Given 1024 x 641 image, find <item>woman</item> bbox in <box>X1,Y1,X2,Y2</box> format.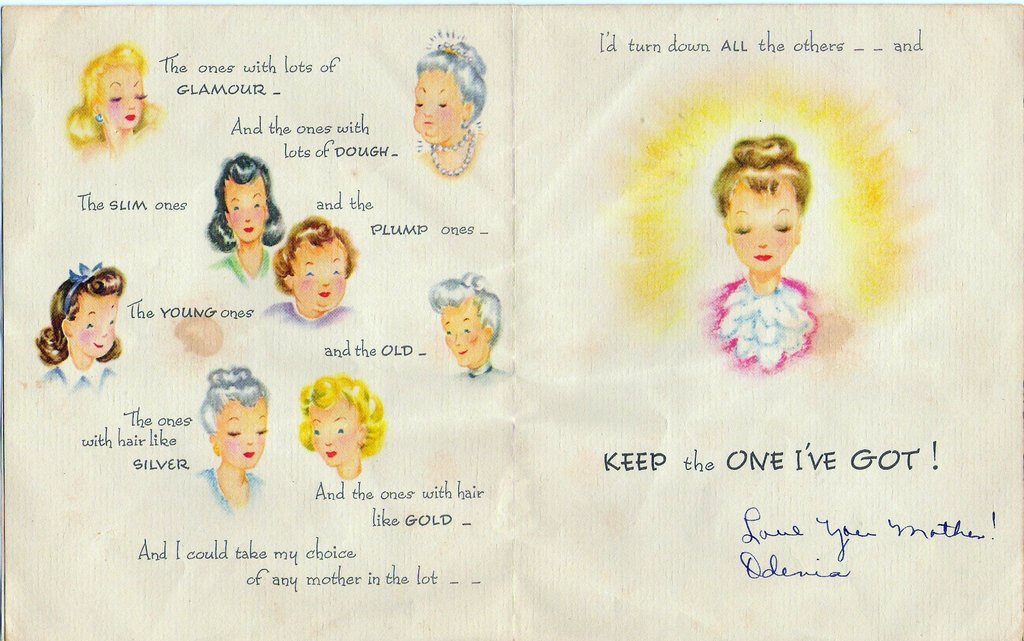
<box>411,38,487,178</box>.
